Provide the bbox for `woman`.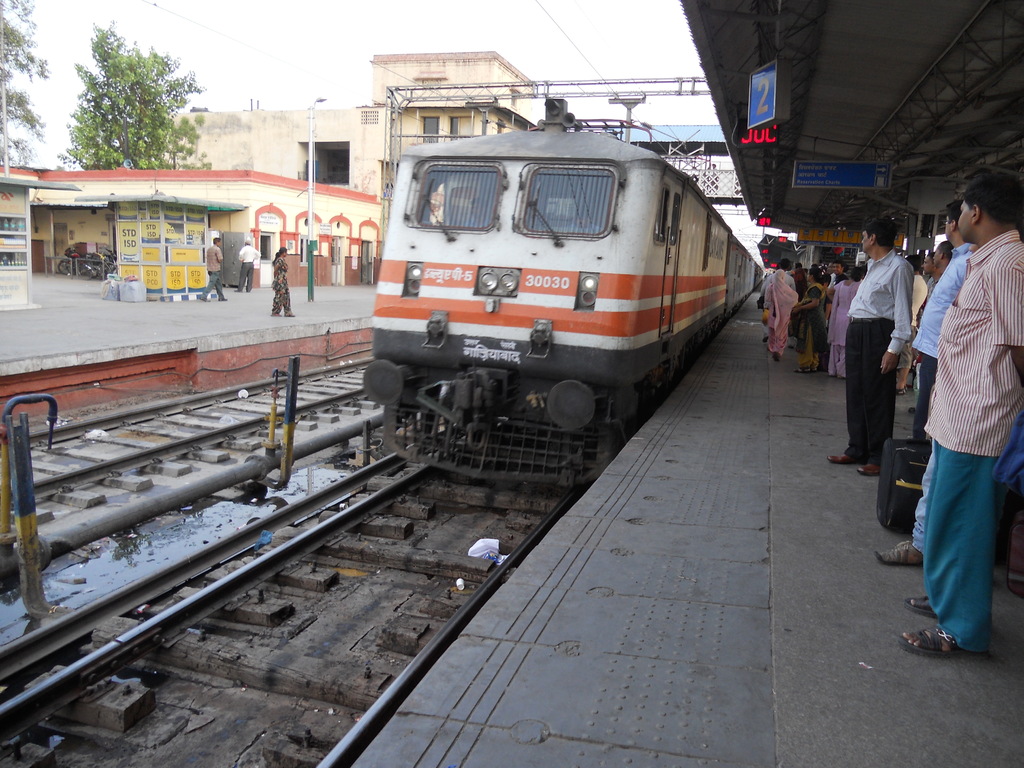
[x1=765, y1=269, x2=790, y2=360].
